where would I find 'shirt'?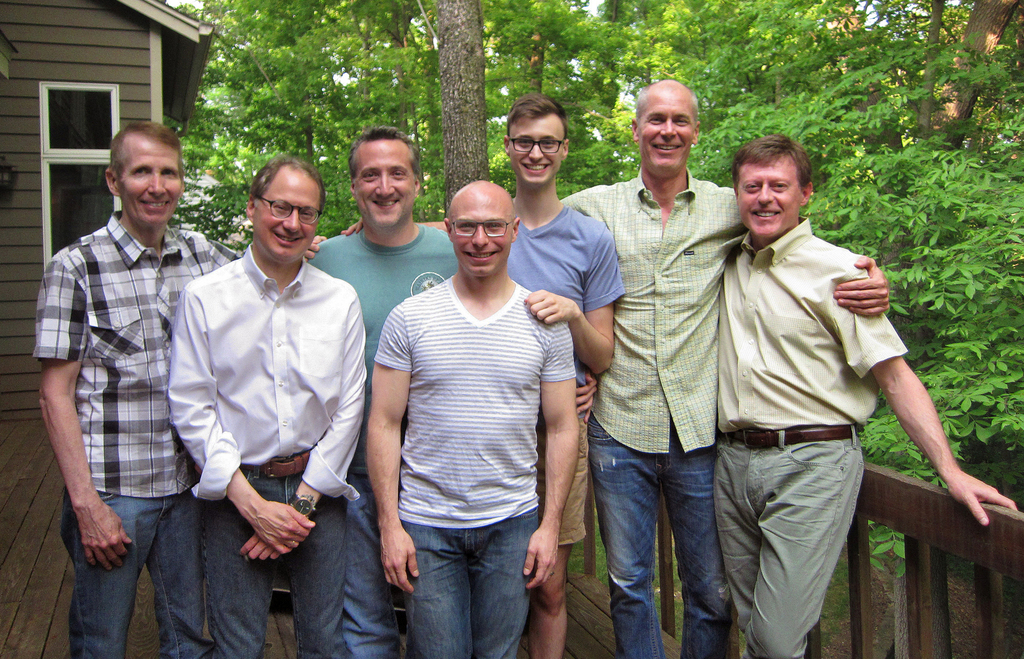
At (x1=28, y1=209, x2=240, y2=498).
